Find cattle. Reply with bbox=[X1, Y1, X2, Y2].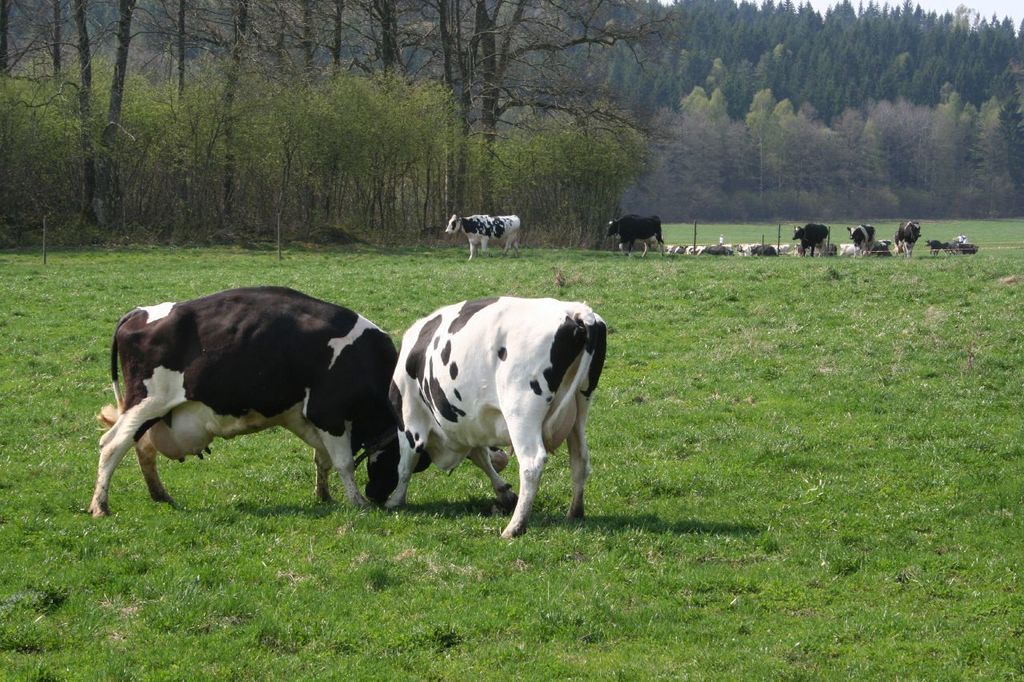
bbox=[872, 238, 890, 257].
